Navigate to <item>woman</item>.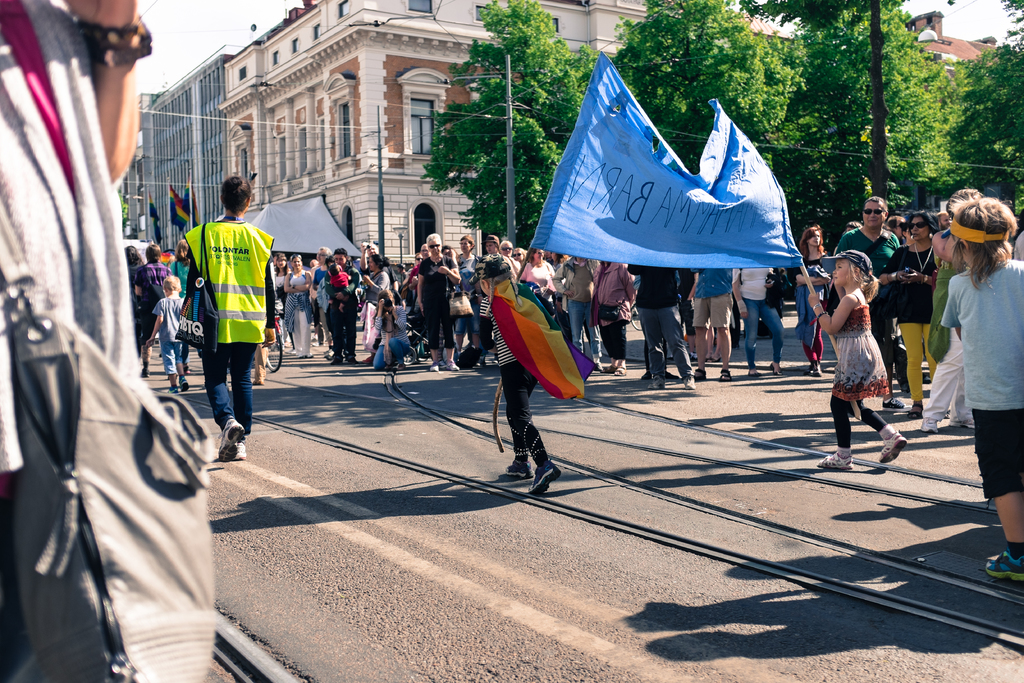
Navigation target: [487, 250, 561, 504].
